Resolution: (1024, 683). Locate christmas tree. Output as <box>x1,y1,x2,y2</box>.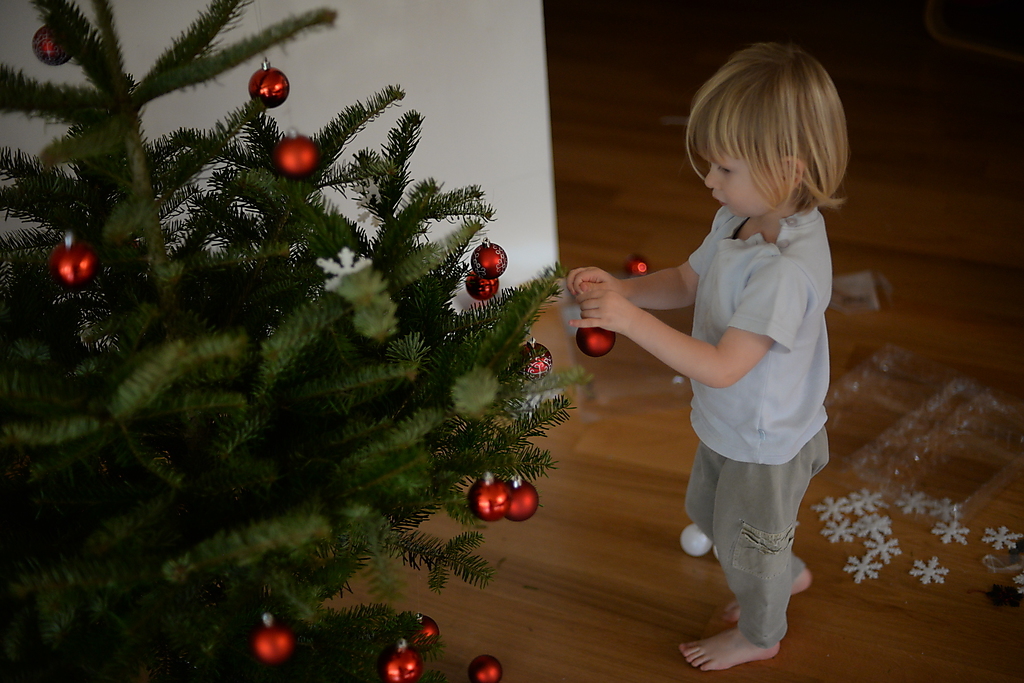
<box>0,0,615,682</box>.
